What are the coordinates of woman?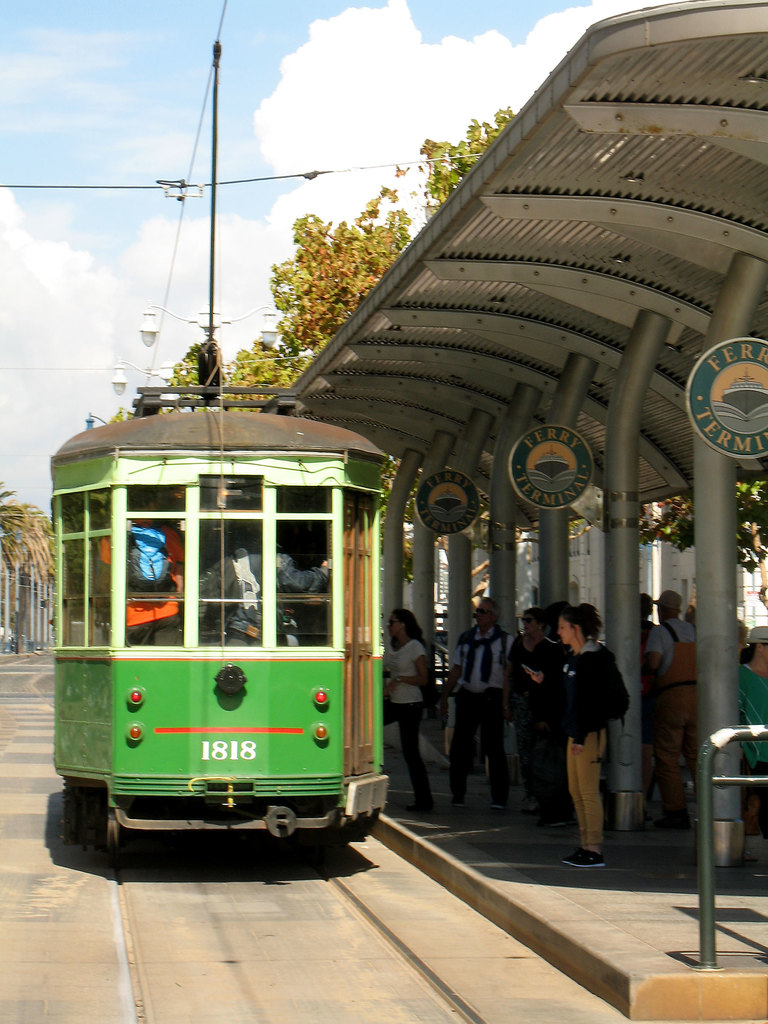
x1=728 y1=627 x2=767 y2=839.
